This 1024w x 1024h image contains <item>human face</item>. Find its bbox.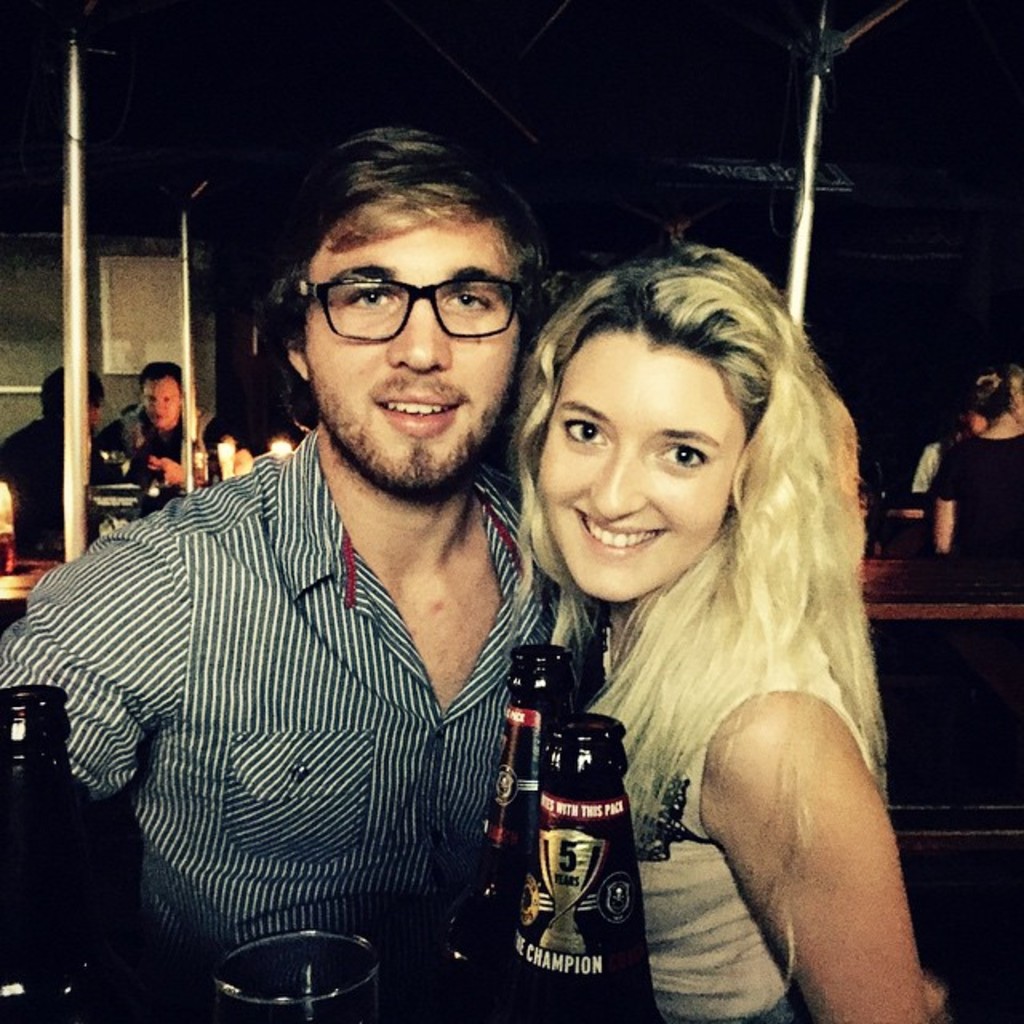
pyautogui.locateOnScreen(141, 378, 184, 432).
